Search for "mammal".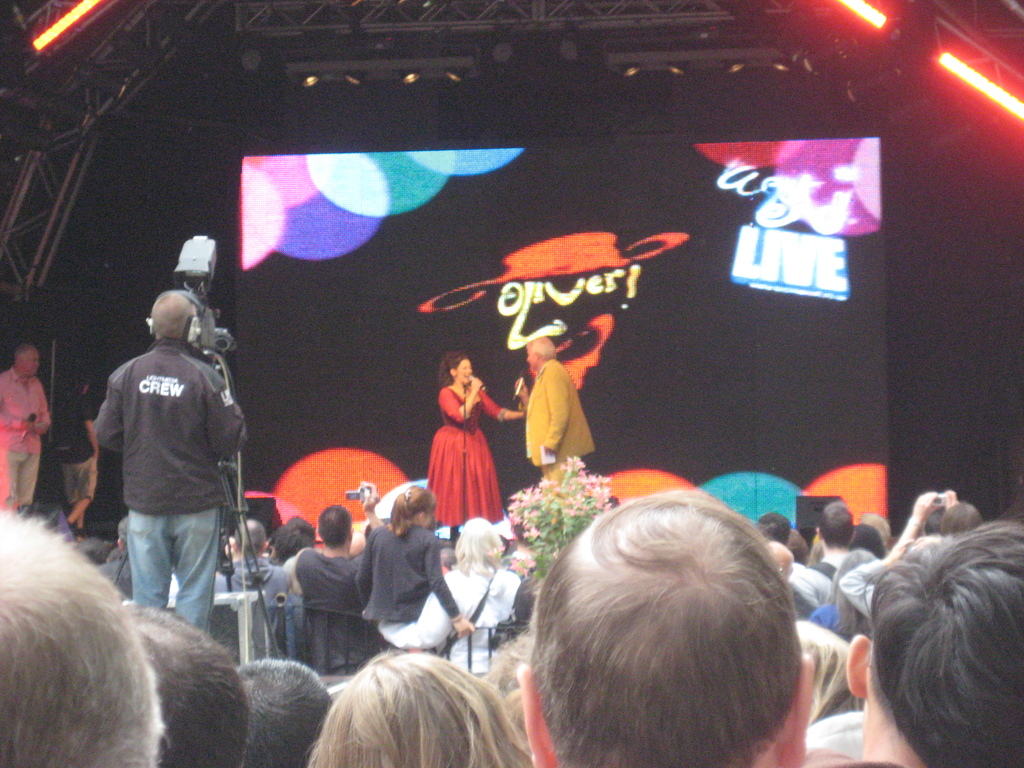
Found at select_region(501, 483, 849, 767).
